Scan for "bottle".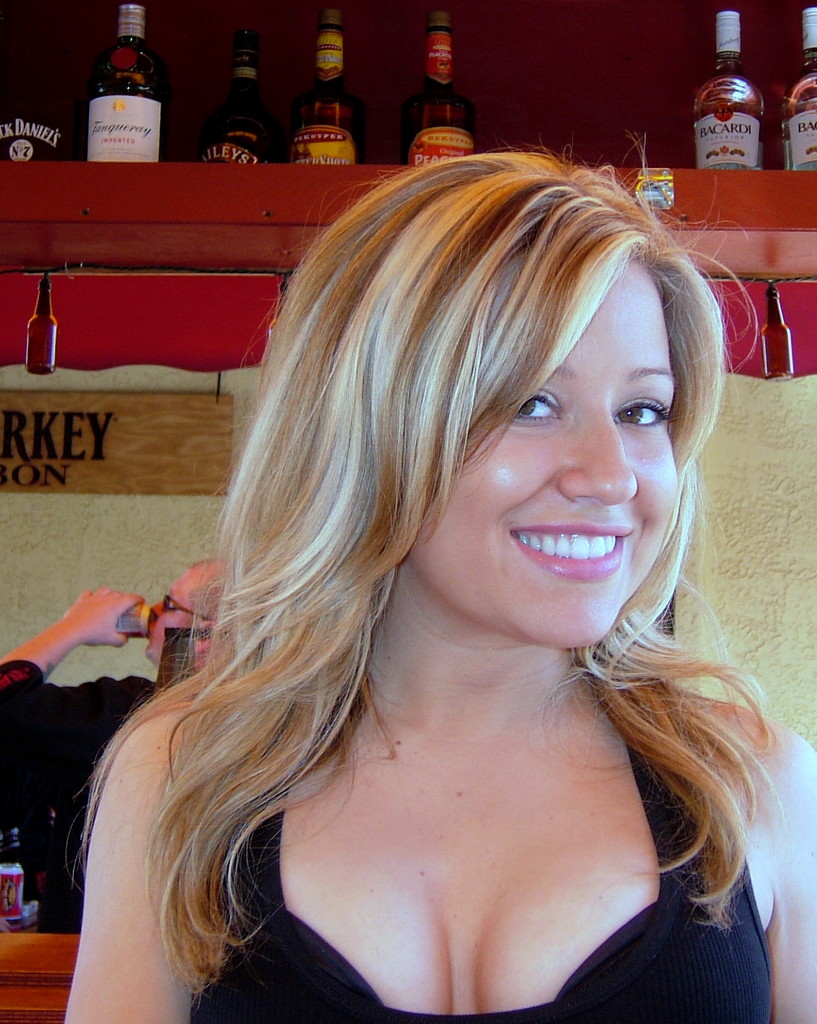
Scan result: <region>287, 8, 364, 166</region>.
